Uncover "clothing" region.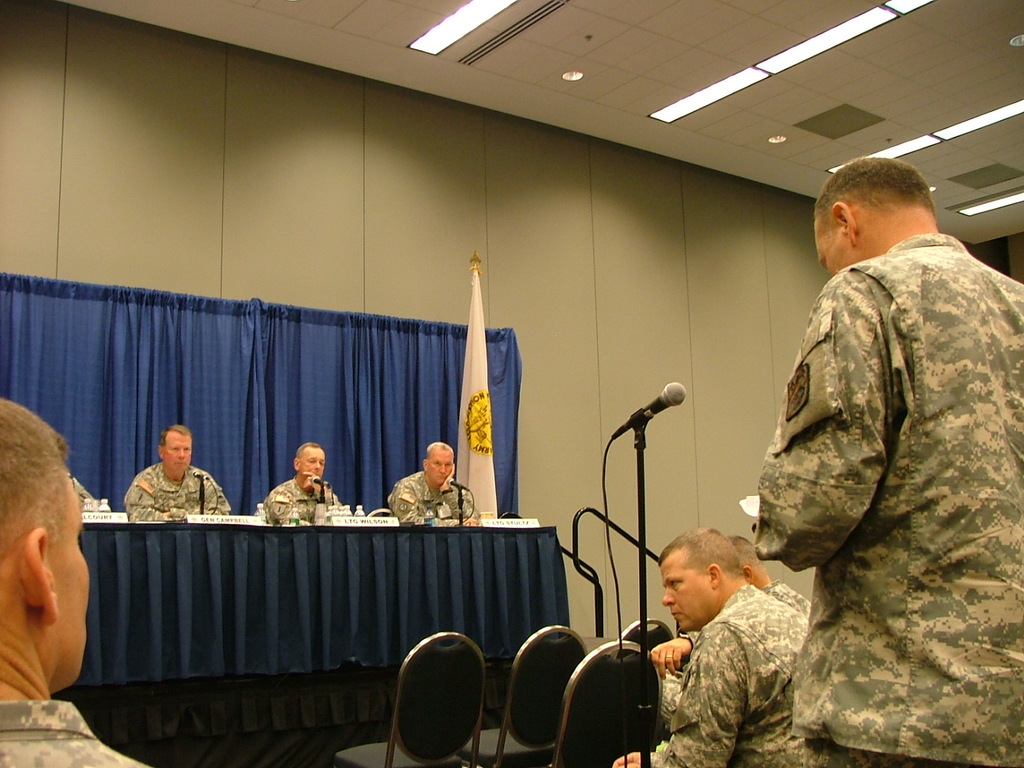
Uncovered: {"left": 246, "top": 467, "right": 351, "bottom": 520}.
